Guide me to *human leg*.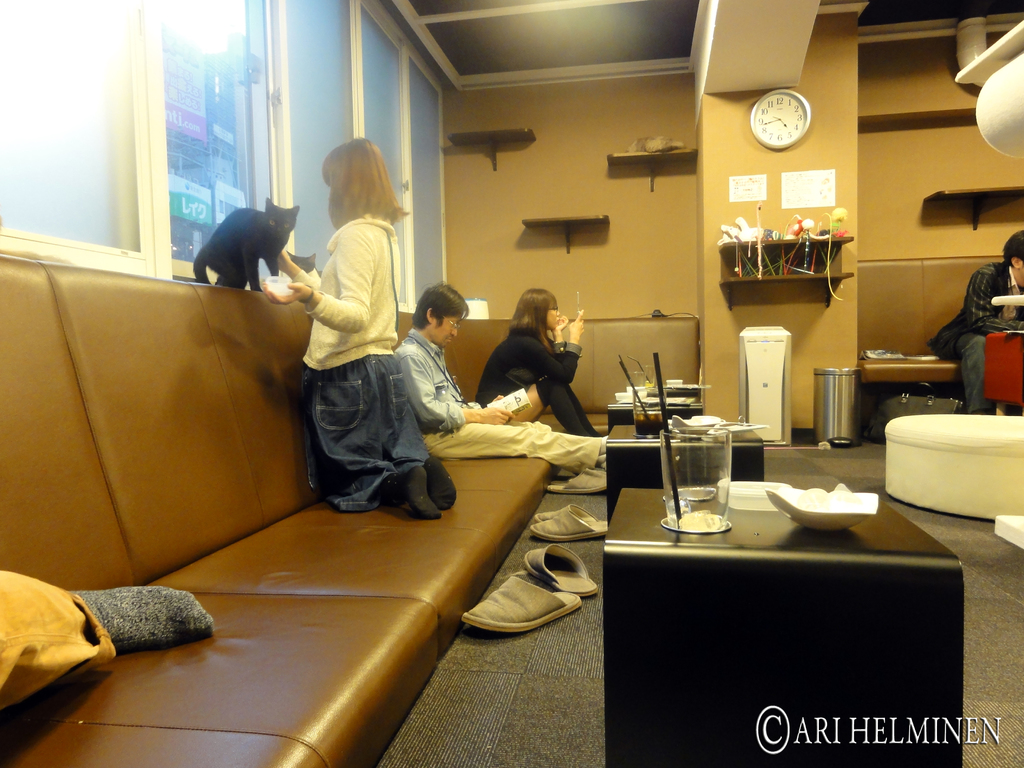
Guidance: box(567, 383, 598, 427).
